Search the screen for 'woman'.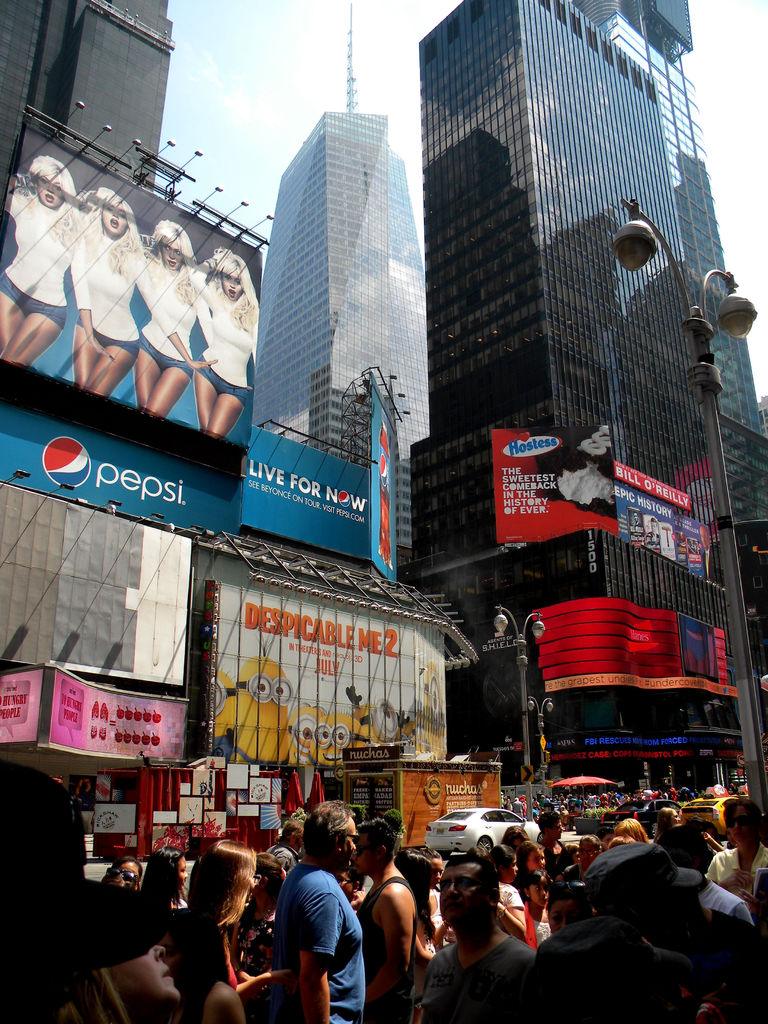
Found at rect(653, 808, 681, 844).
